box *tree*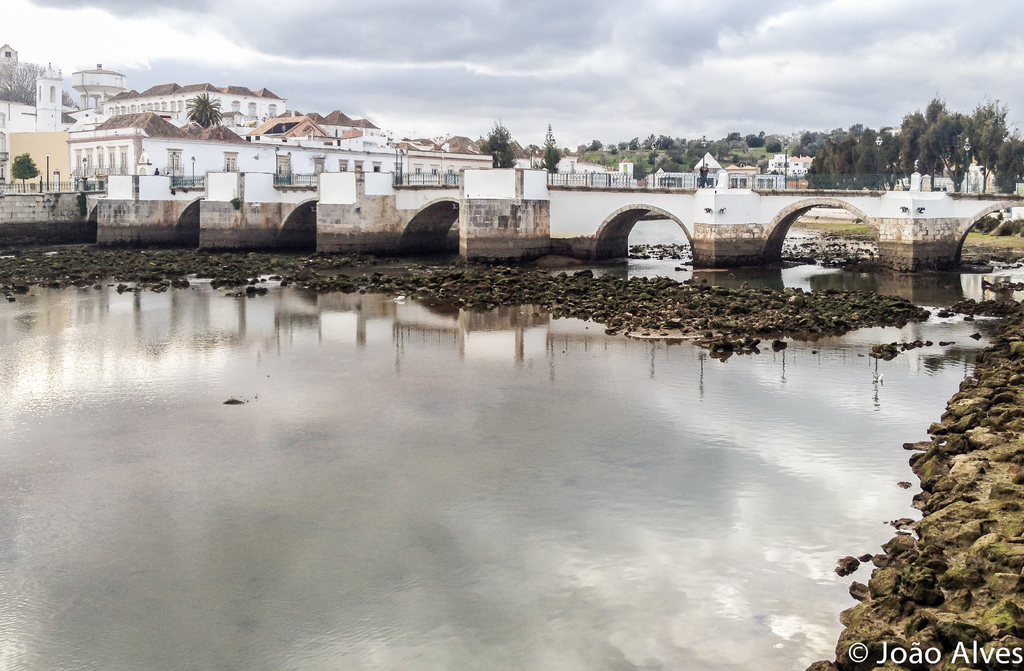
<box>189,85,221,130</box>
